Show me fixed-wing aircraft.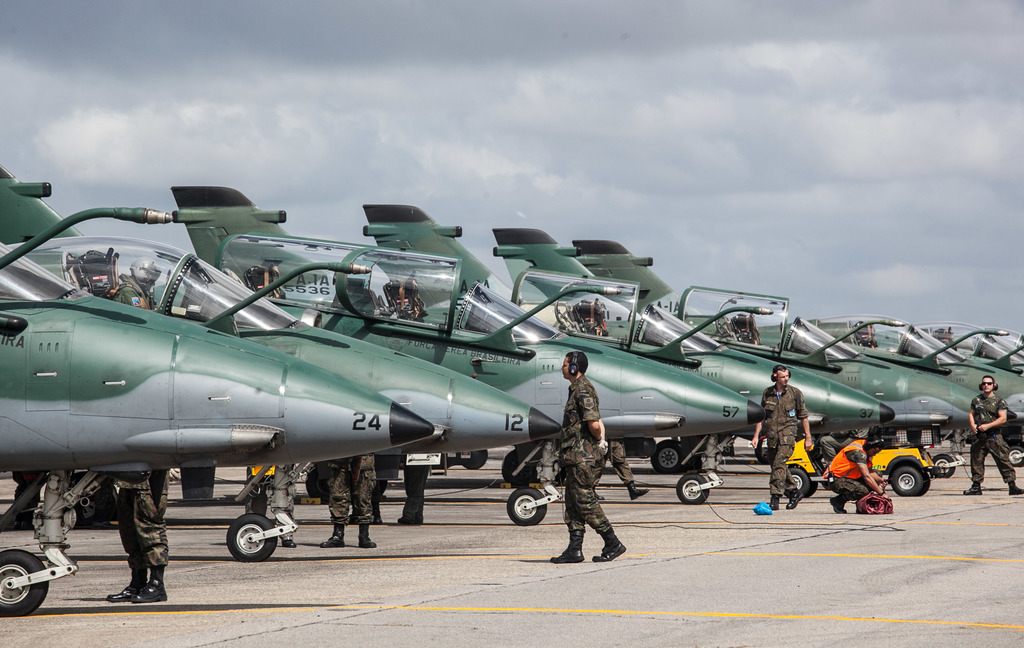
fixed-wing aircraft is here: (0, 152, 1018, 612).
